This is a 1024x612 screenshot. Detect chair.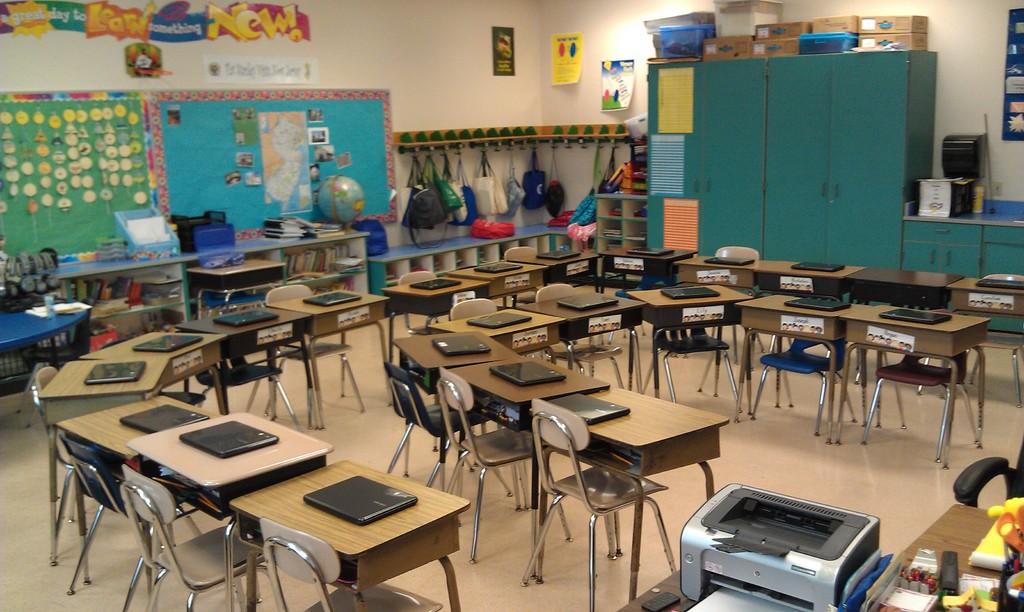
bbox=(544, 426, 660, 595).
